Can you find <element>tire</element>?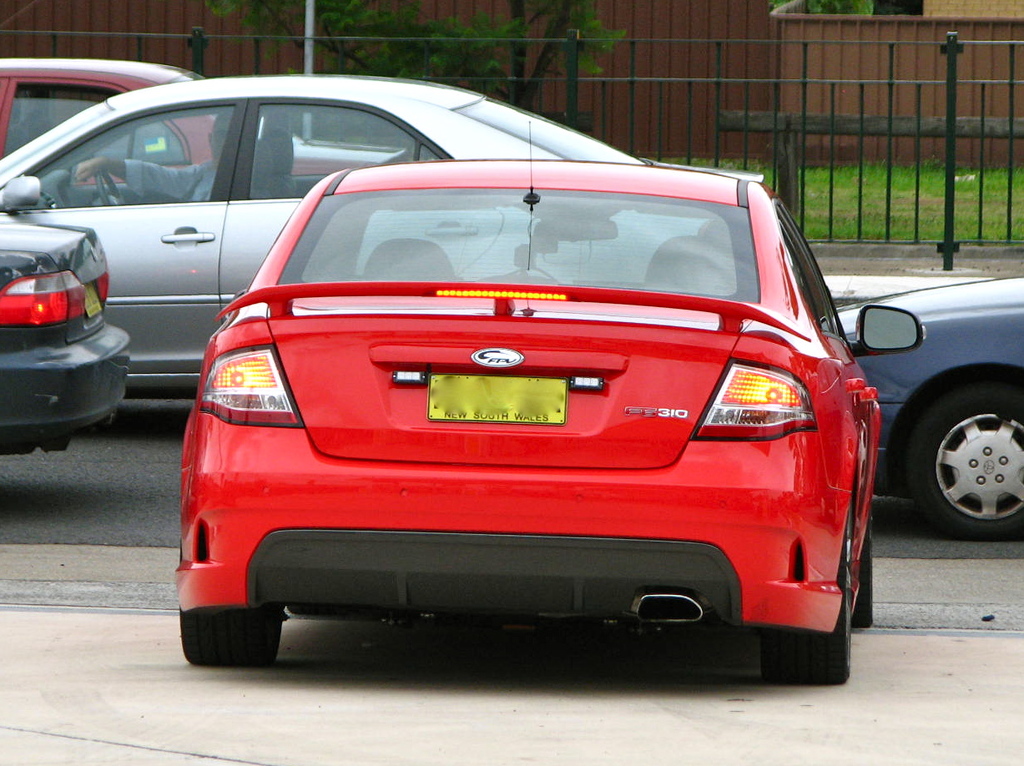
Yes, bounding box: box(182, 605, 285, 665).
